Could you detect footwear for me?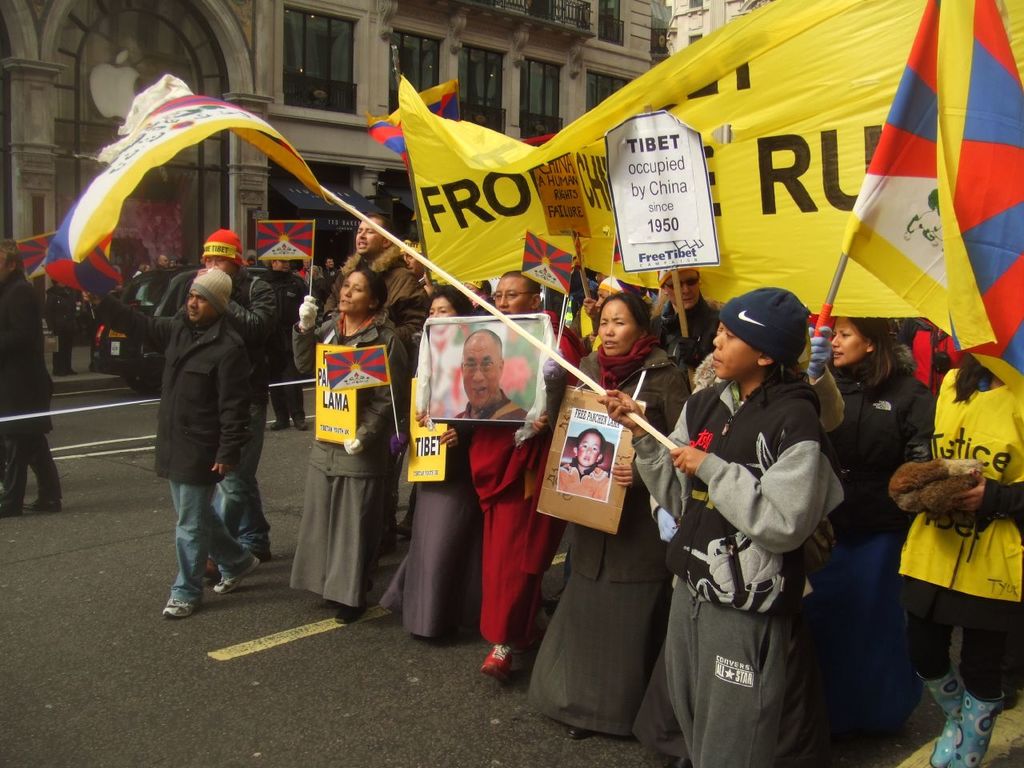
Detection result: region(25, 495, 61, 514).
